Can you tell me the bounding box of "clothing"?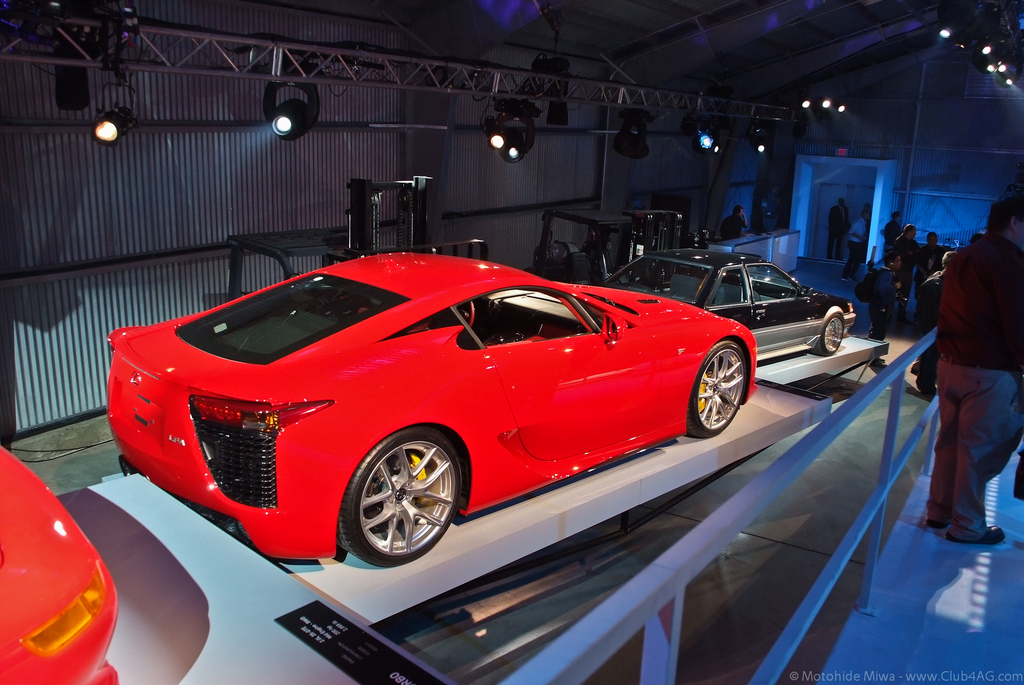
[x1=914, y1=264, x2=936, y2=395].
